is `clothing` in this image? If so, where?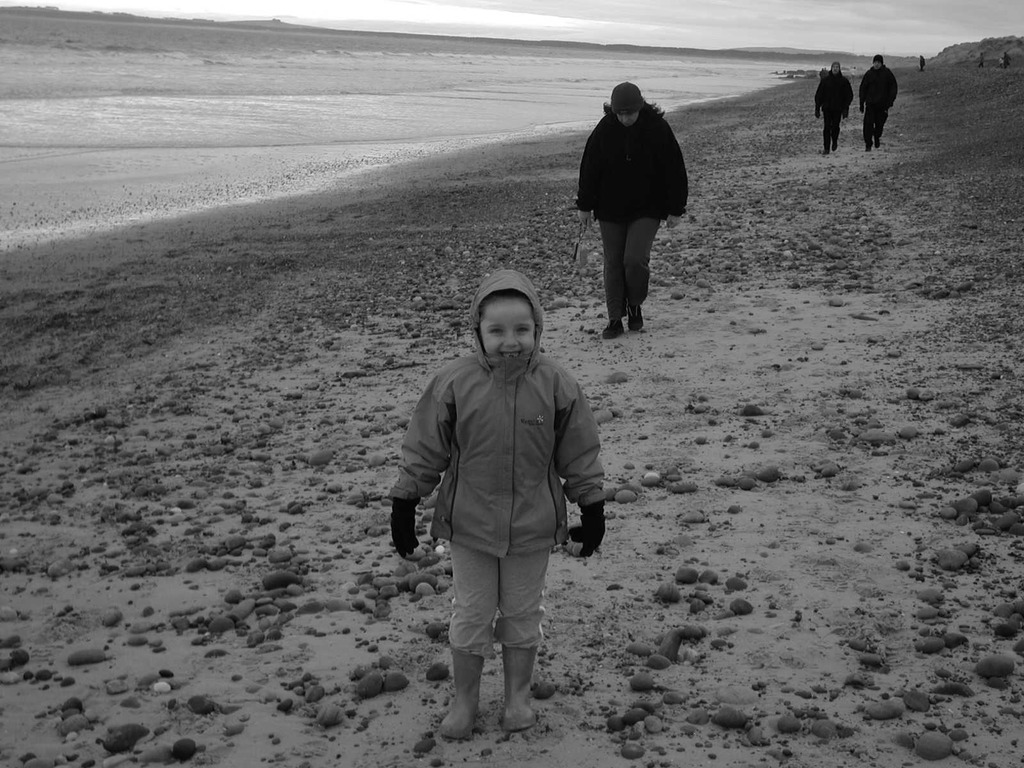
Yes, at bbox=(863, 67, 900, 145).
